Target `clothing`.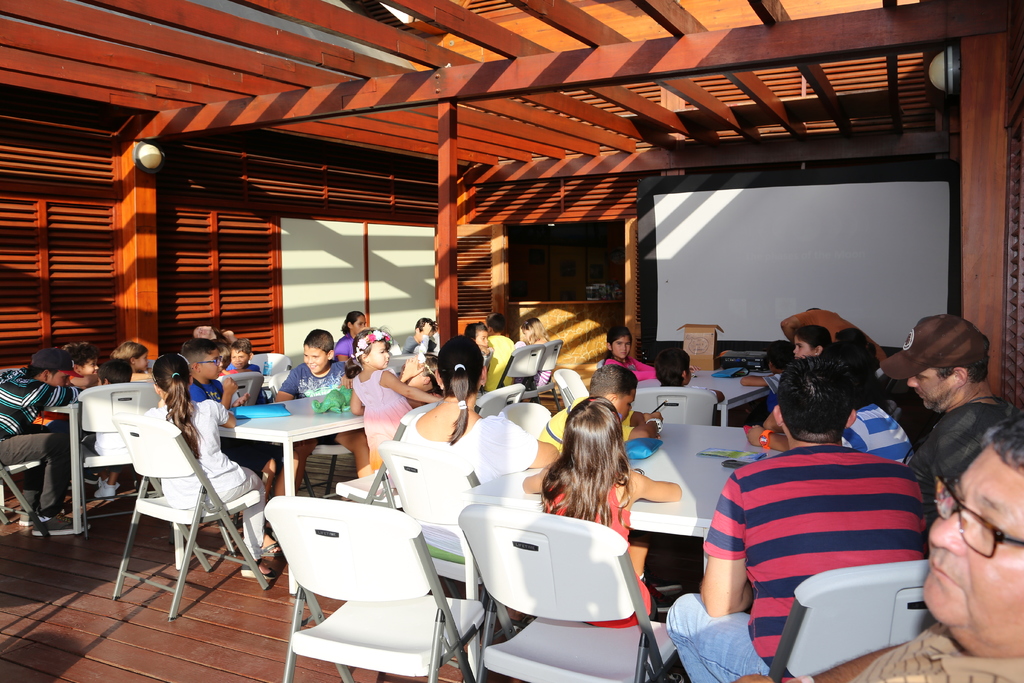
Target region: bbox(143, 393, 266, 556).
